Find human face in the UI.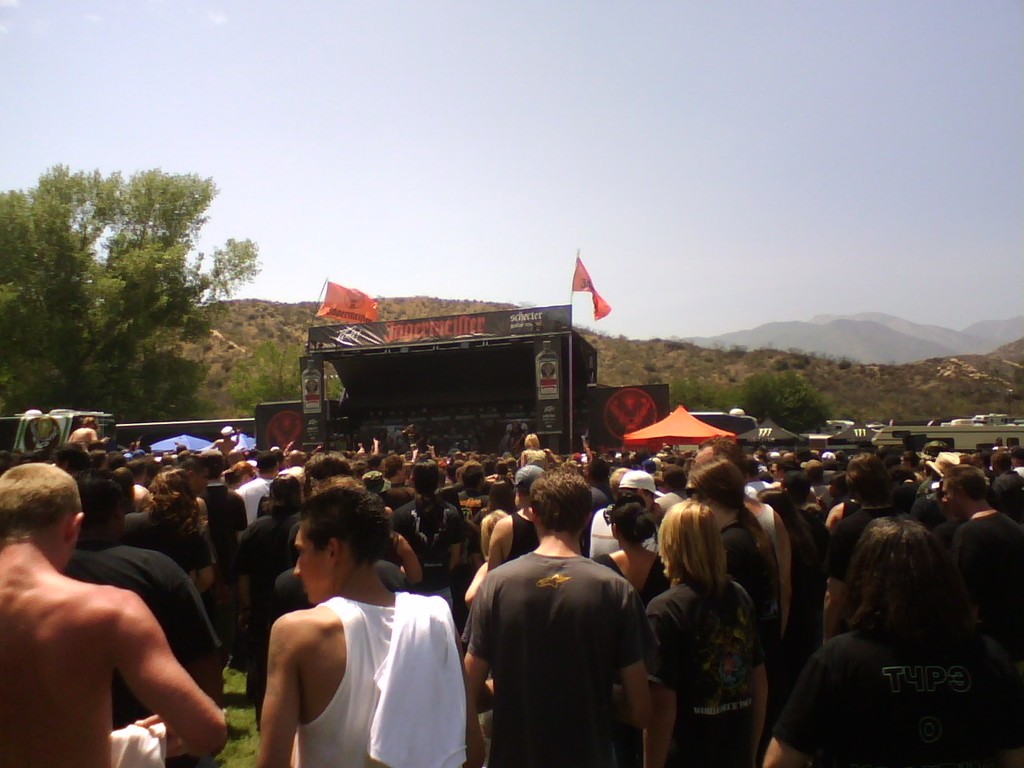
UI element at [x1=291, y1=521, x2=326, y2=604].
